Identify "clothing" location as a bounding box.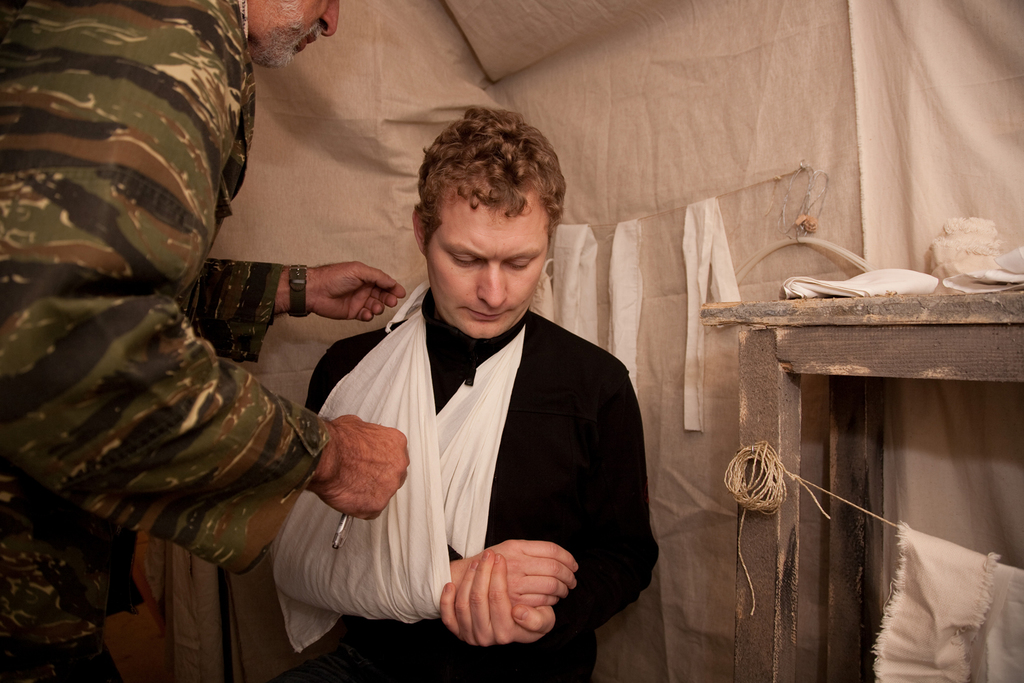
box(276, 247, 644, 666).
